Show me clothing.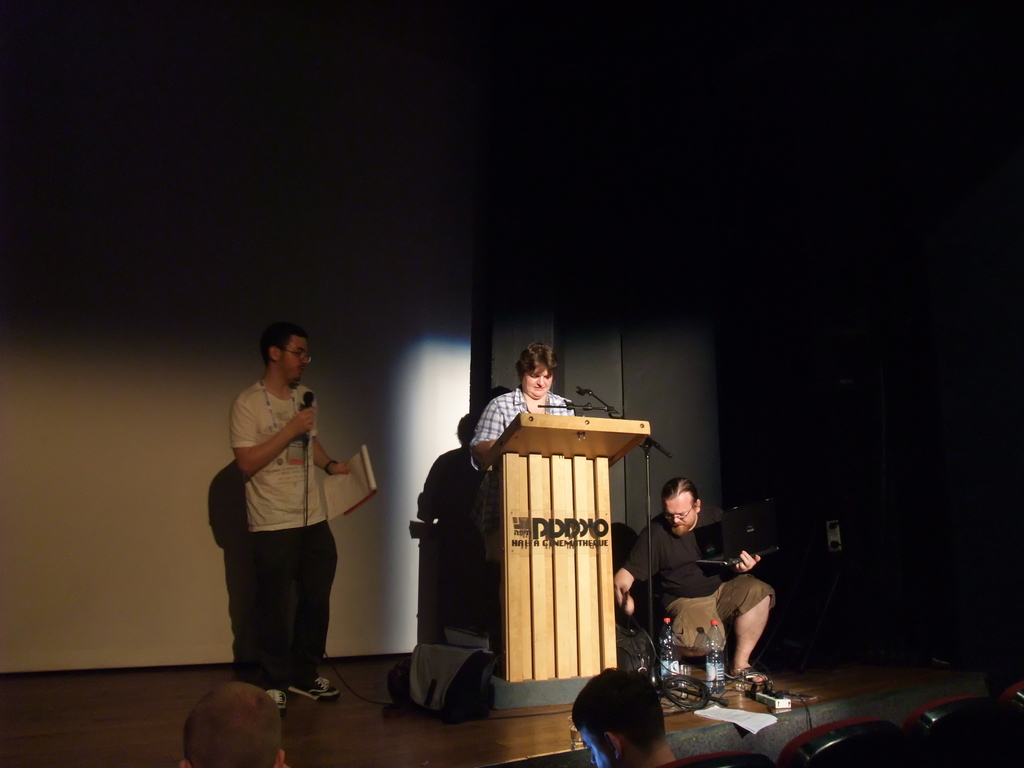
clothing is here: crop(216, 357, 367, 678).
